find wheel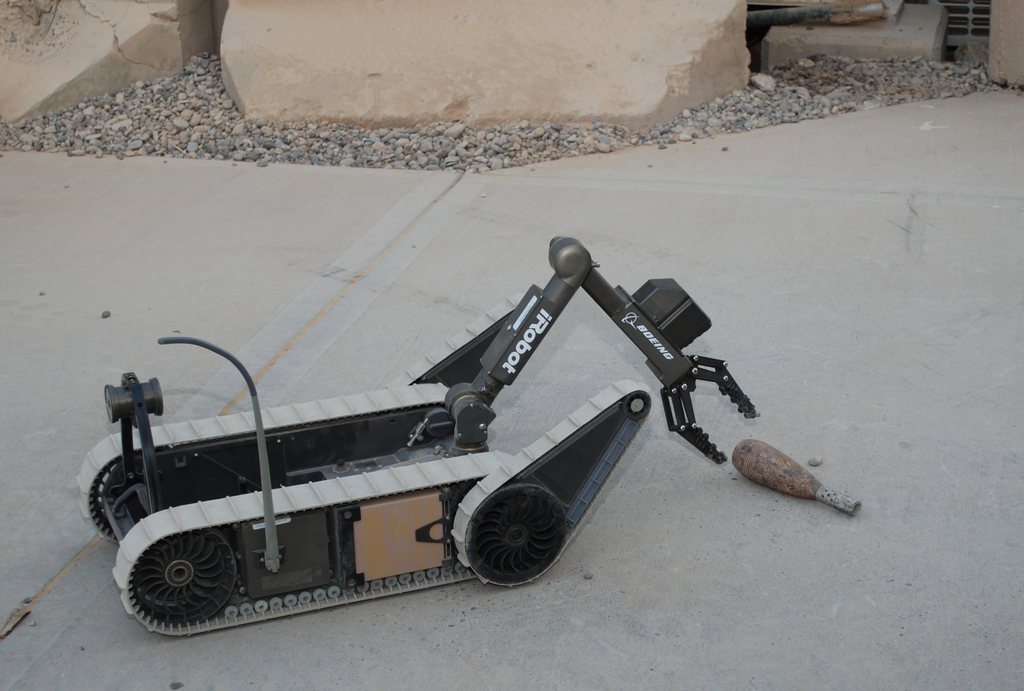
{"x1": 134, "y1": 530, "x2": 235, "y2": 629}
